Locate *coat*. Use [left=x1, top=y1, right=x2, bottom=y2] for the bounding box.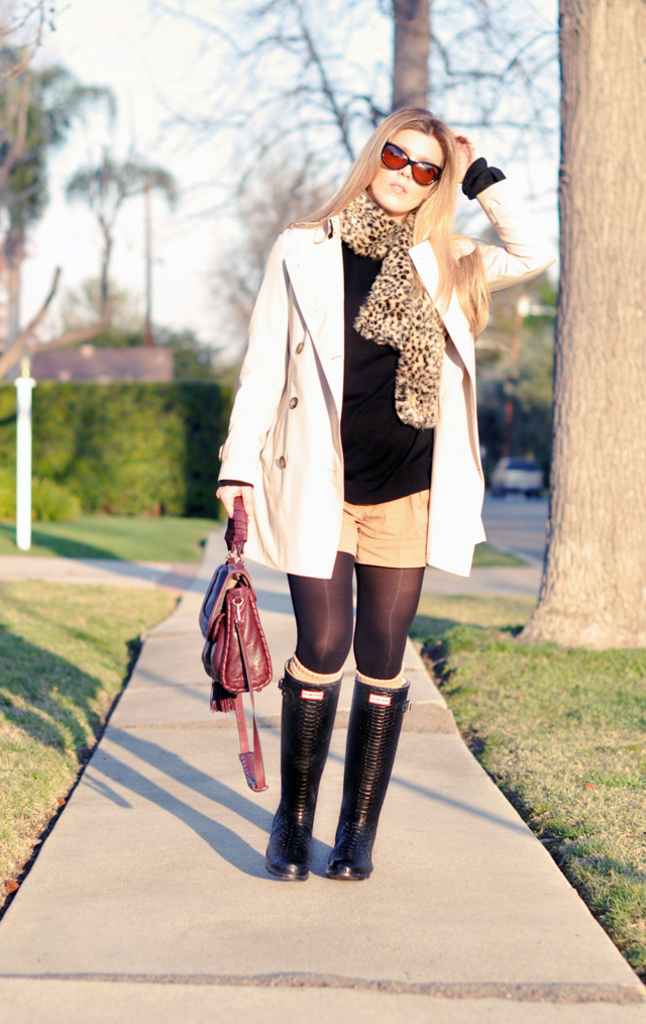
[left=223, top=146, right=496, bottom=599].
